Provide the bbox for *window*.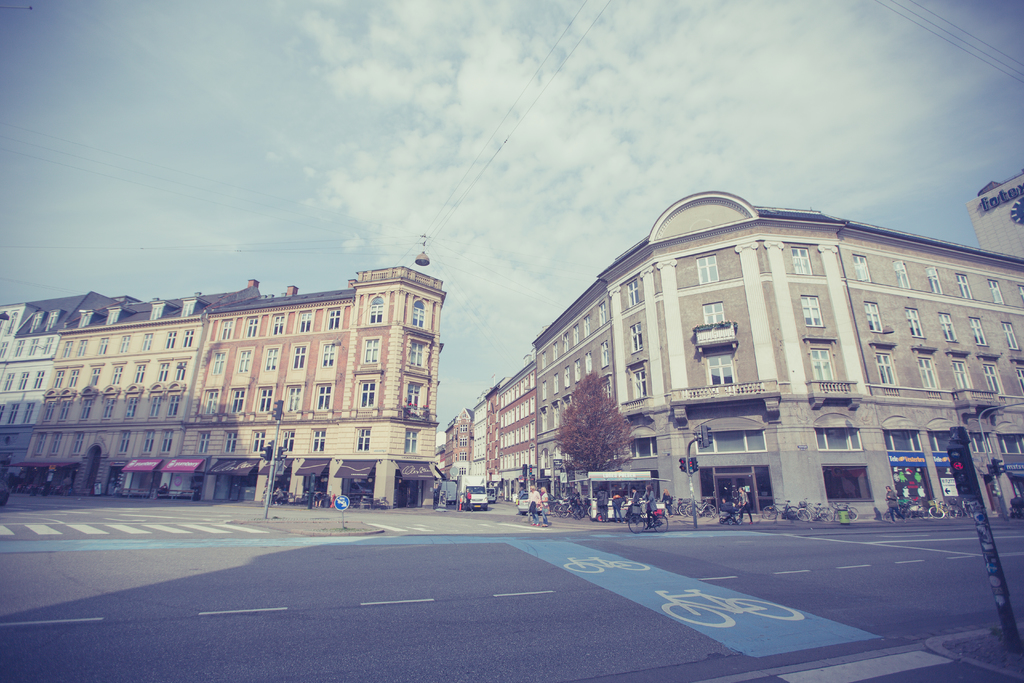
815/426/863/450.
